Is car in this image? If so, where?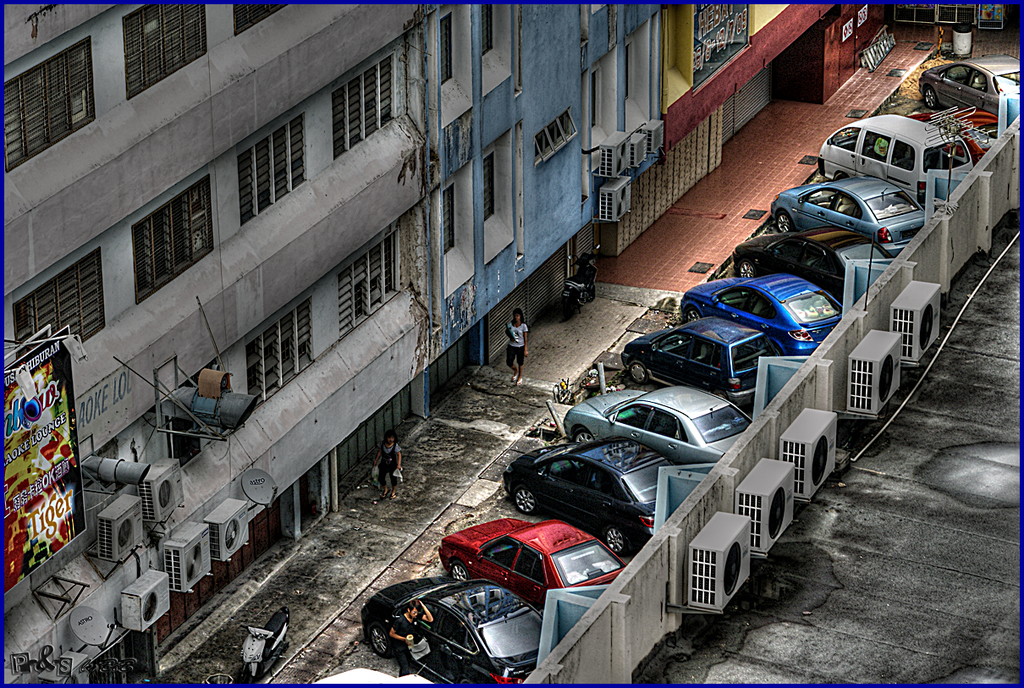
Yes, at 361 577 544 684.
